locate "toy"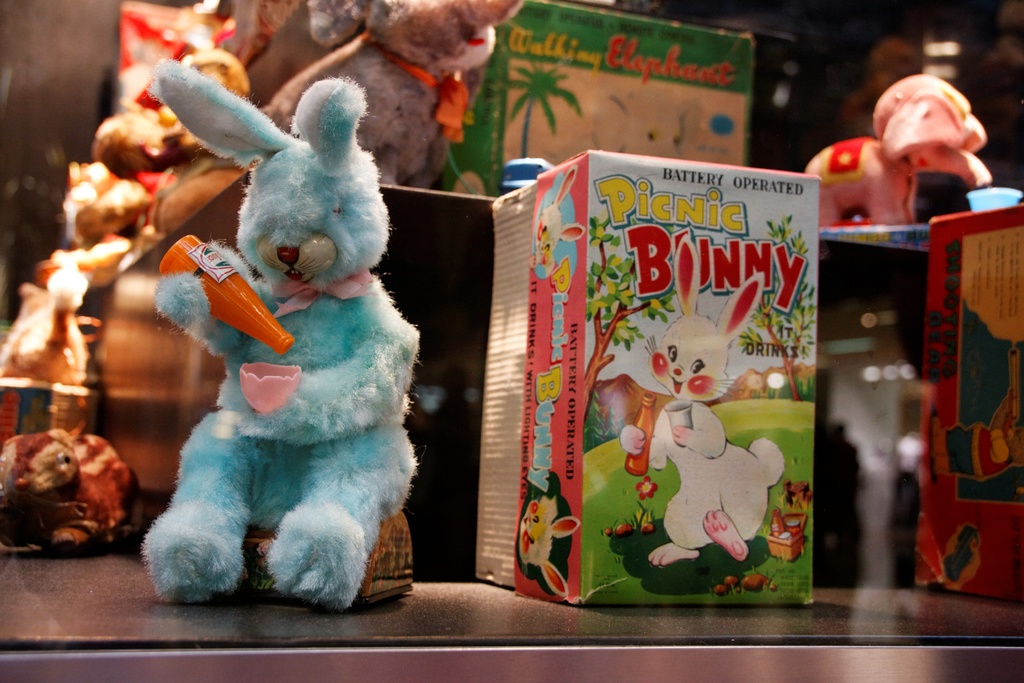
616, 236, 785, 564
